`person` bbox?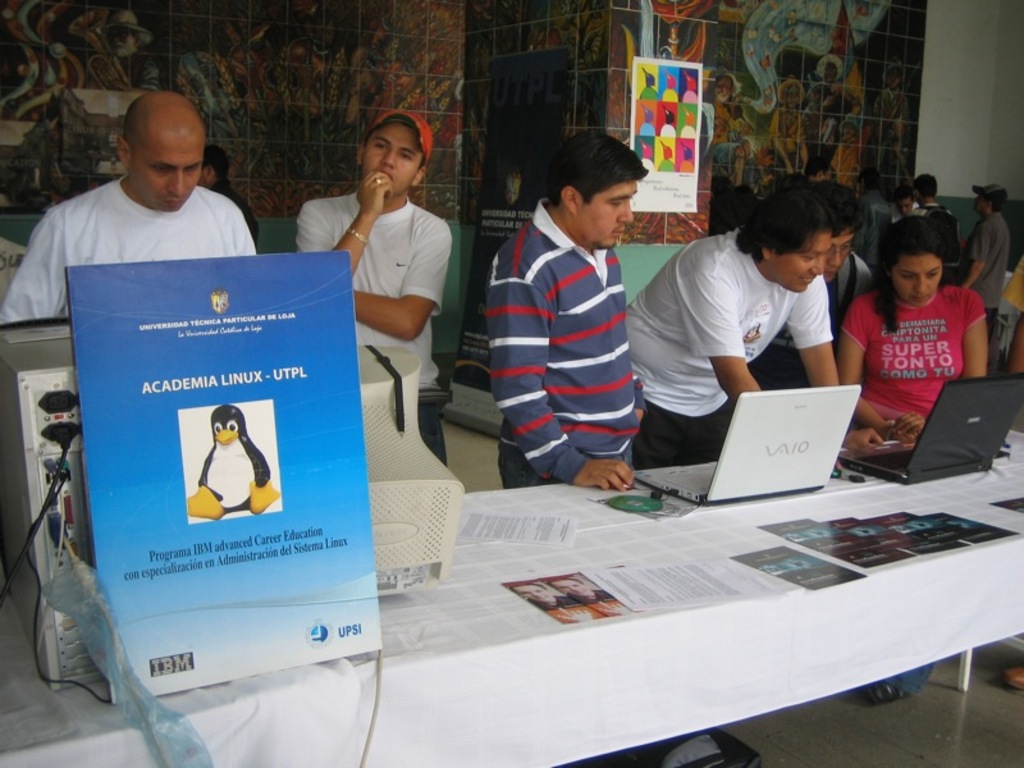
region(197, 142, 252, 232)
